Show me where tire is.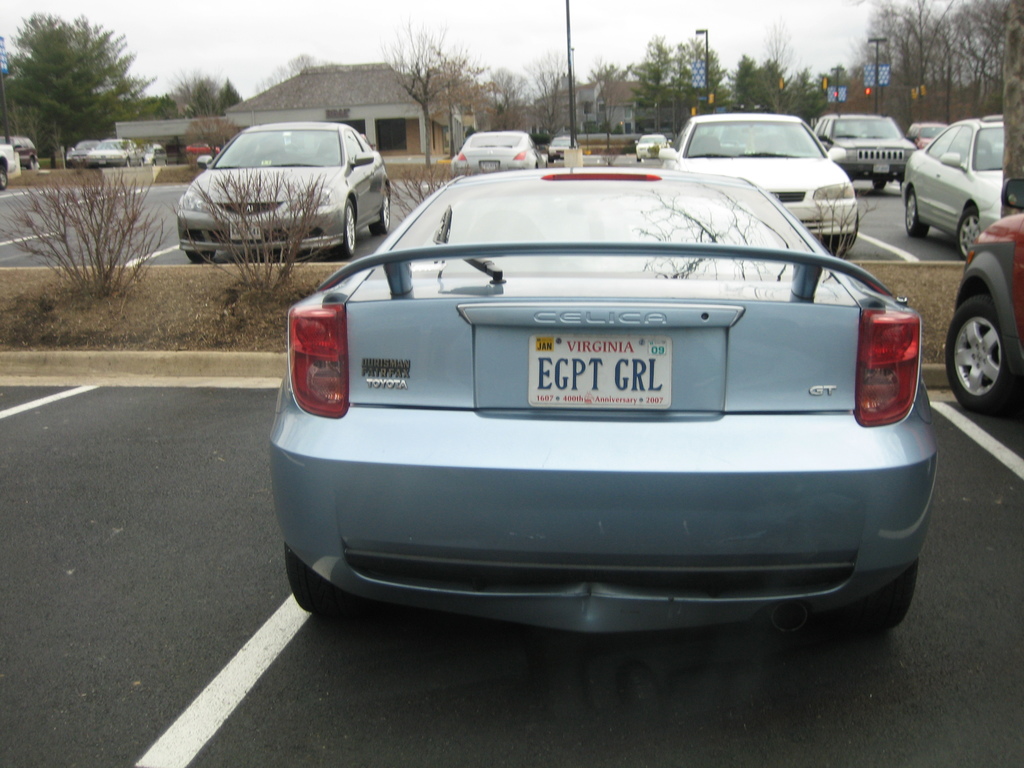
tire is at bbox=(873, 172, 886, 191).
